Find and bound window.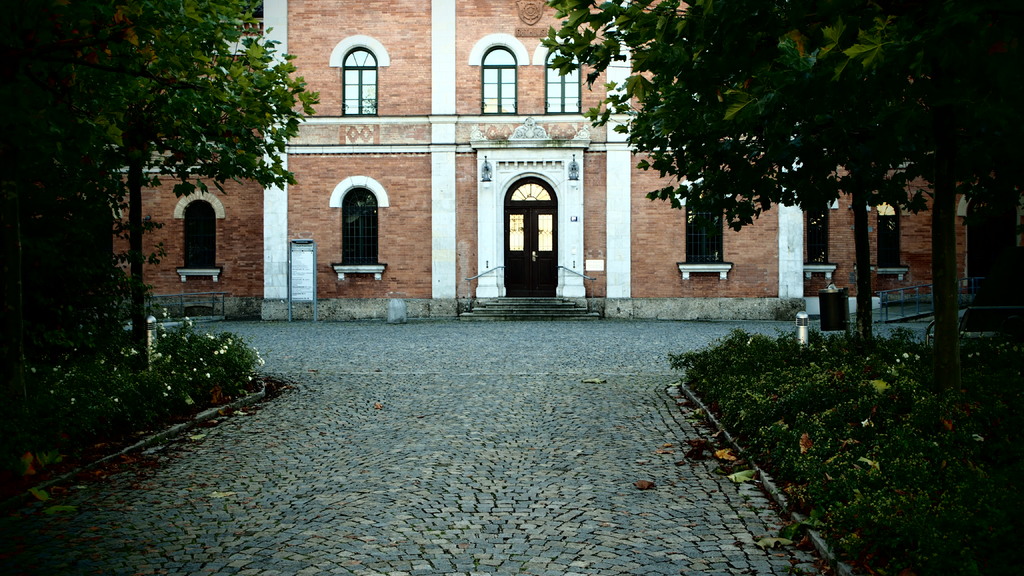
Bound: locate(867, 193, 908, 282).
